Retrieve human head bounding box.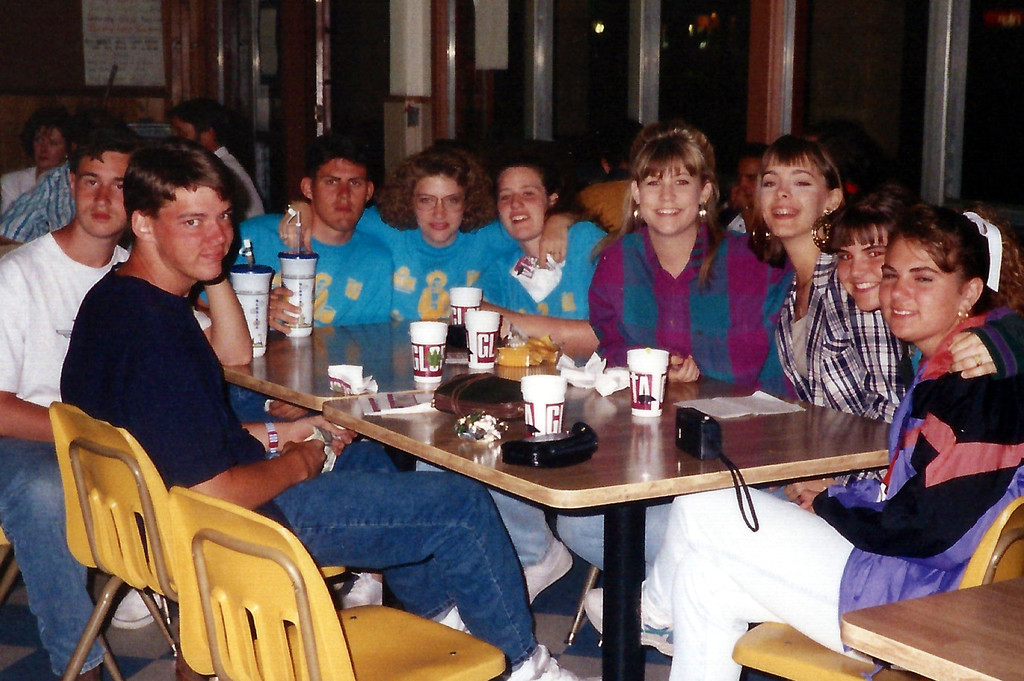
Bounding box: detection(17, 113, 73, 175).
